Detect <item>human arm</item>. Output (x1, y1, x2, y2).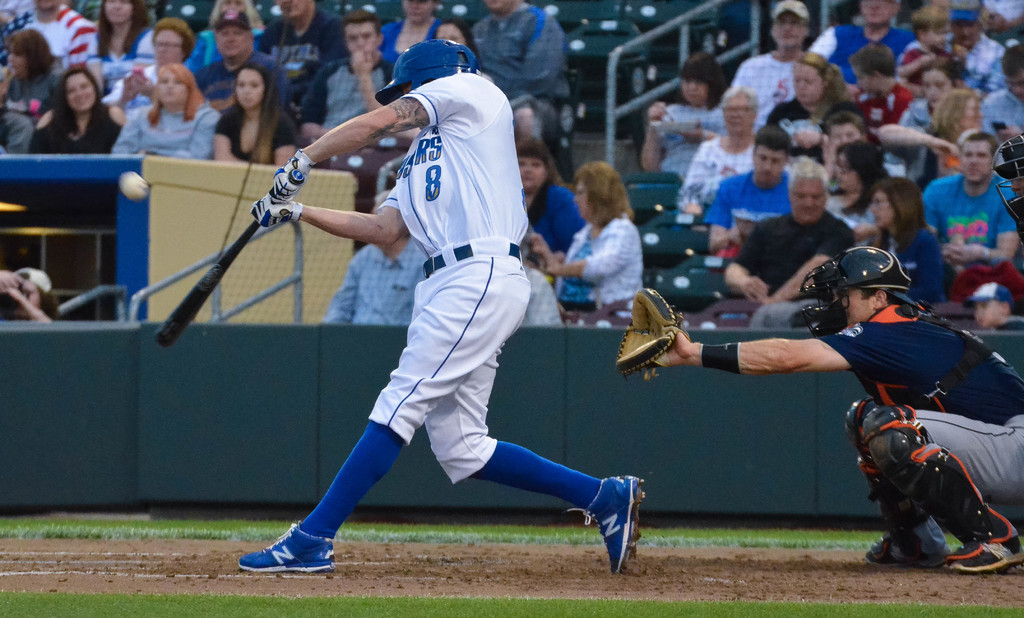
(947, 183, 1020, 272).
